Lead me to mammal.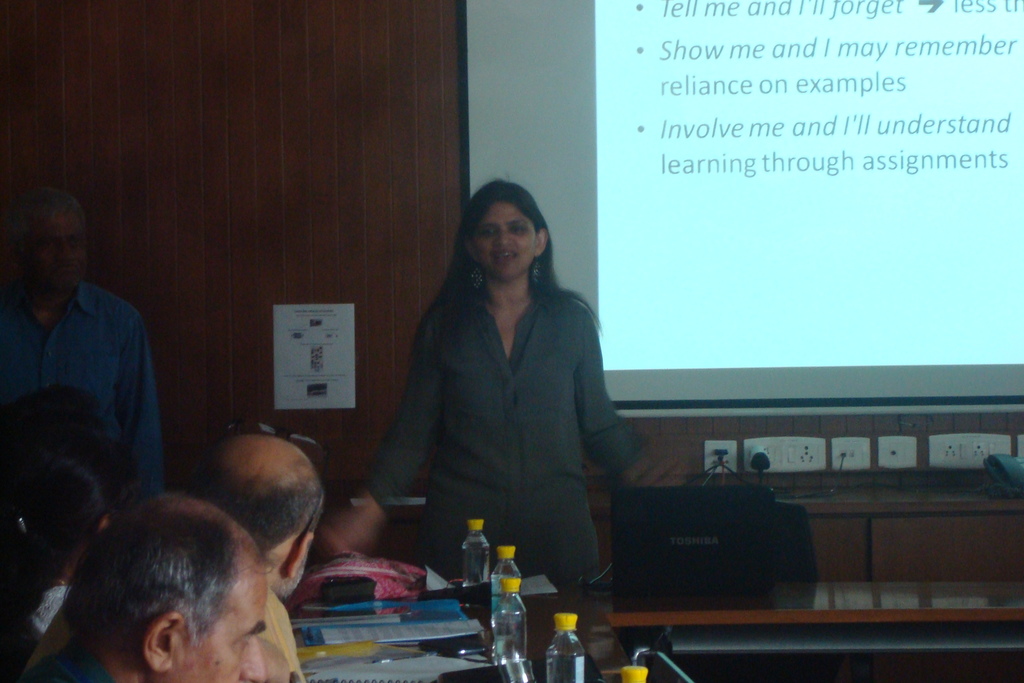
Lead to crop(0, 422, 148, 680).
